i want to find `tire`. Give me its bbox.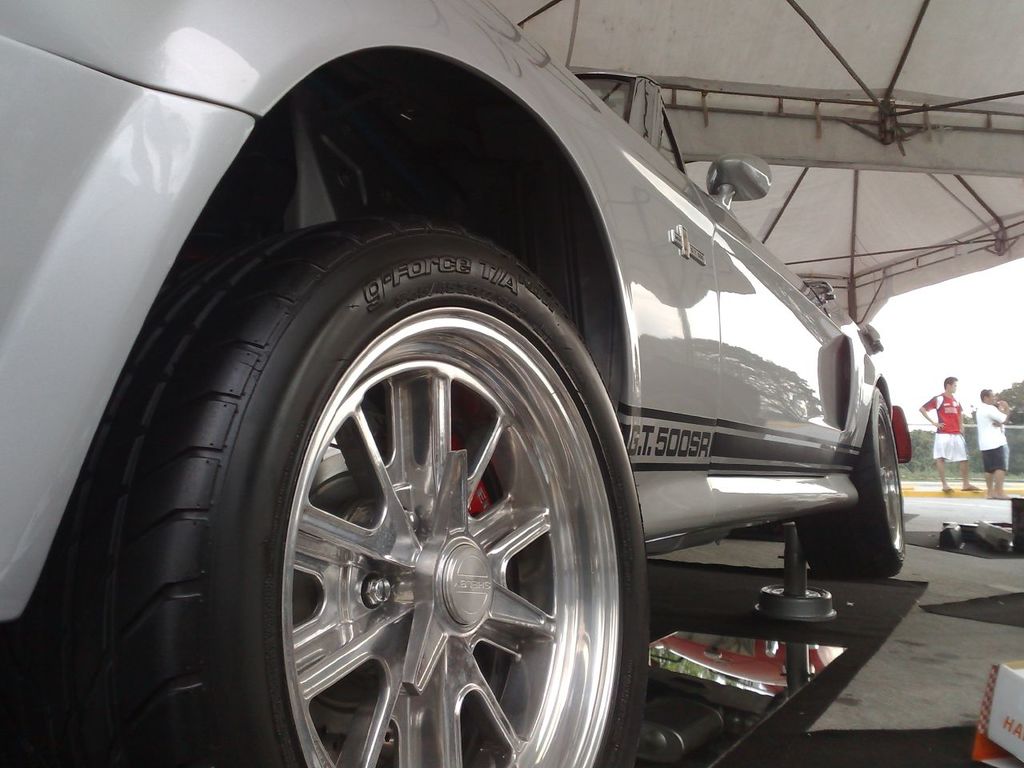
pyautogui.locateOnScreen(797, 386, 911, 578).
